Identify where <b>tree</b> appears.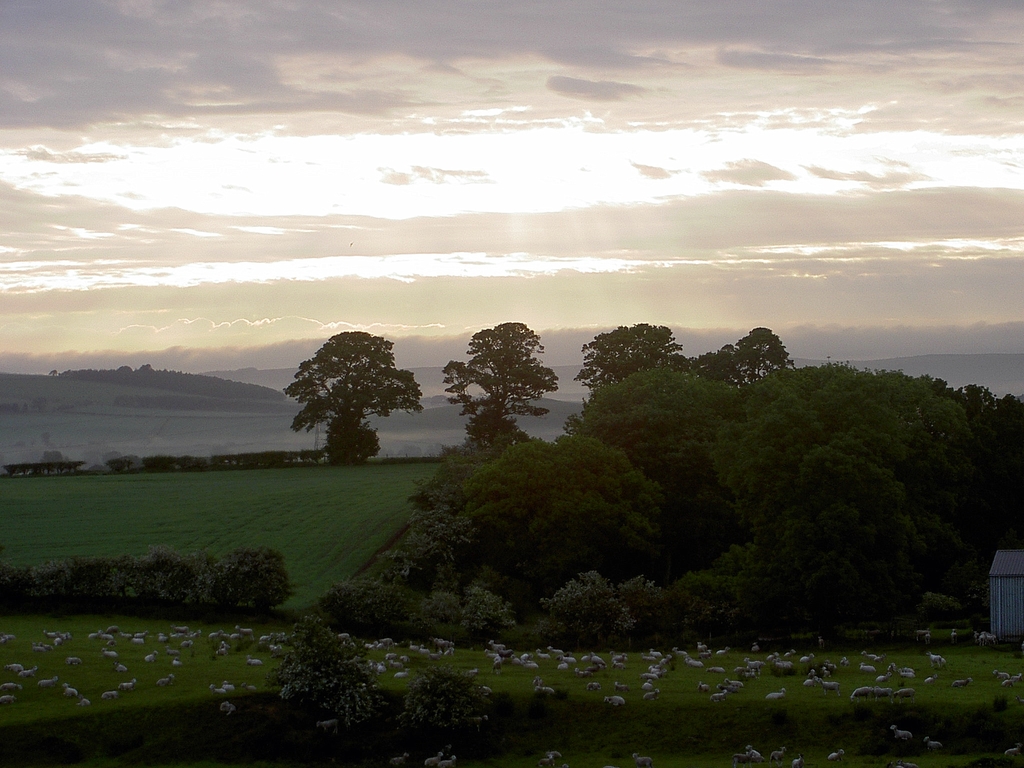
Appears at <region>285, 328, 419, 463</region>.
